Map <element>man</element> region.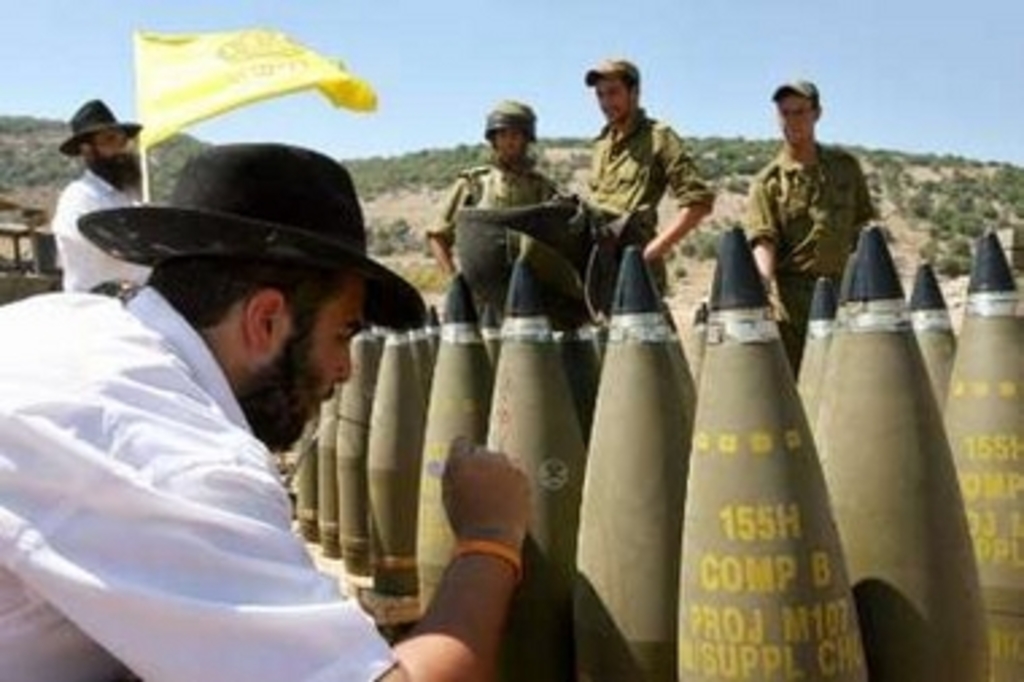
Mapped to [left=407, top=92, right=561, bottom=283].
